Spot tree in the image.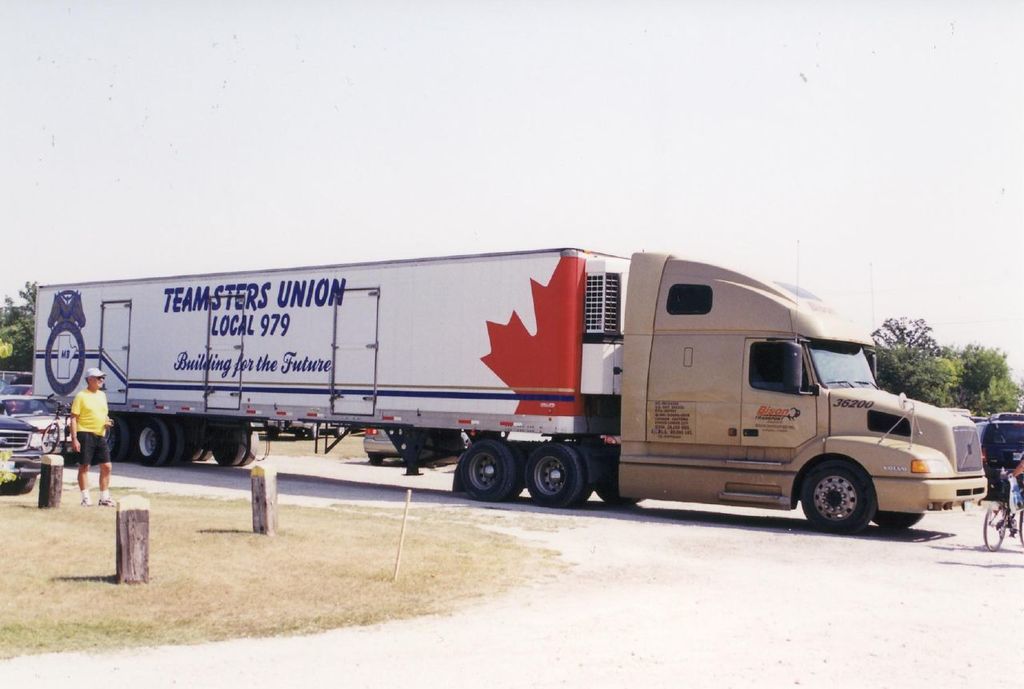
tree found at x1=0, y1=280, x2=37, y2=372.
